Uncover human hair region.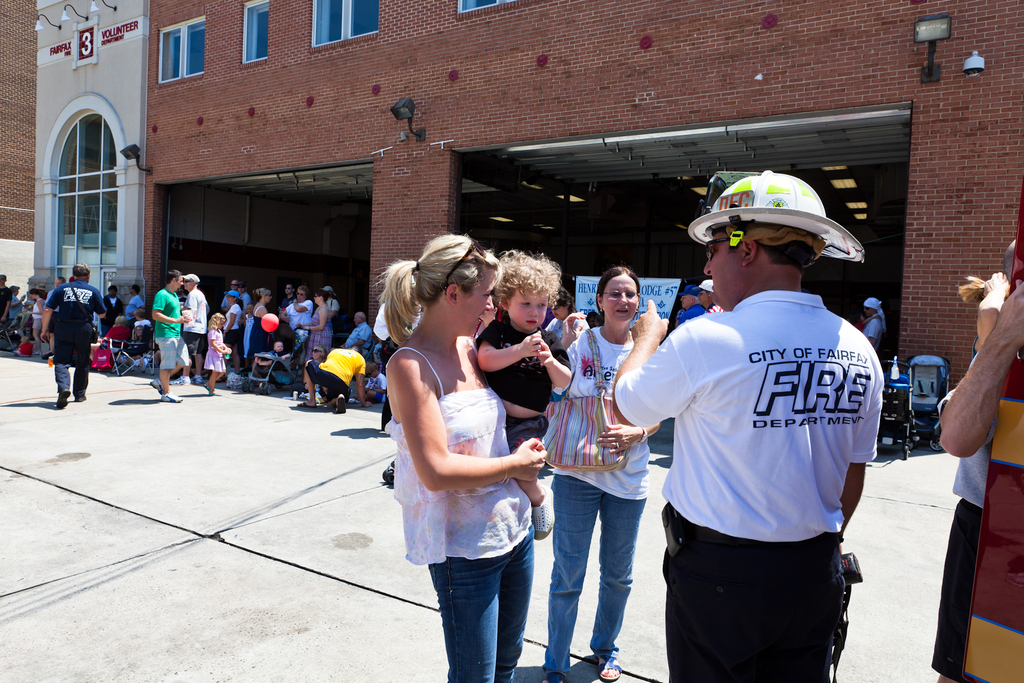
Uncovered: {"x1": 711, "y1": 231, "x2": 821, "y2": 274}.
